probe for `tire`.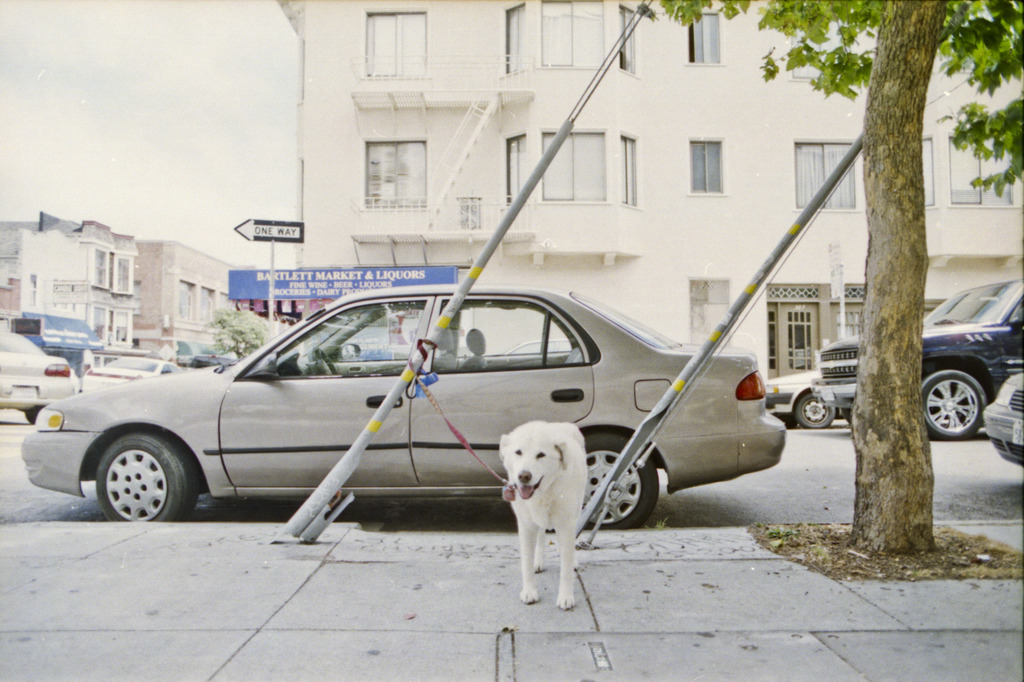
Probe result: region(99, 437, 197, 524).
